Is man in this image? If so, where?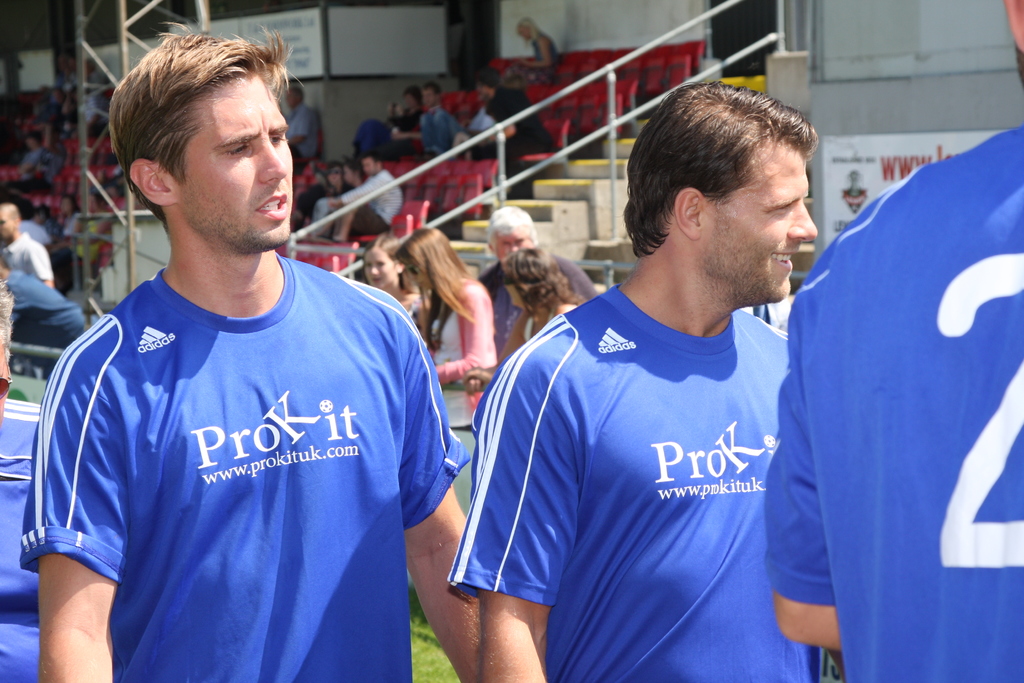
Yes, at crop(19, 21, 487, 682).
